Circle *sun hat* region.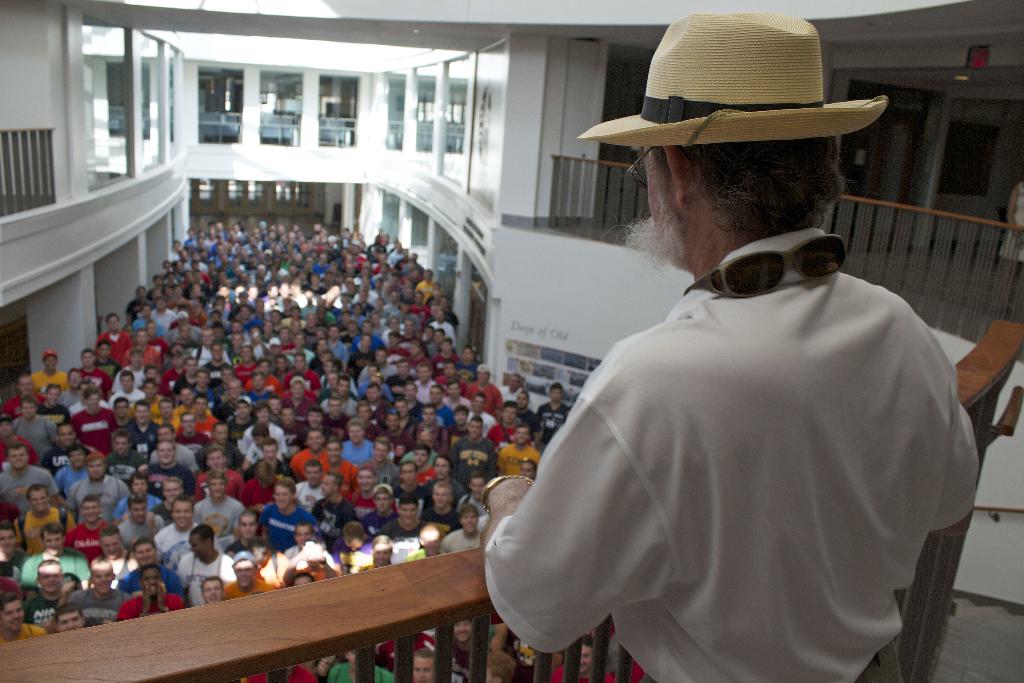
Region: detection(176, 309, 189, 322).
